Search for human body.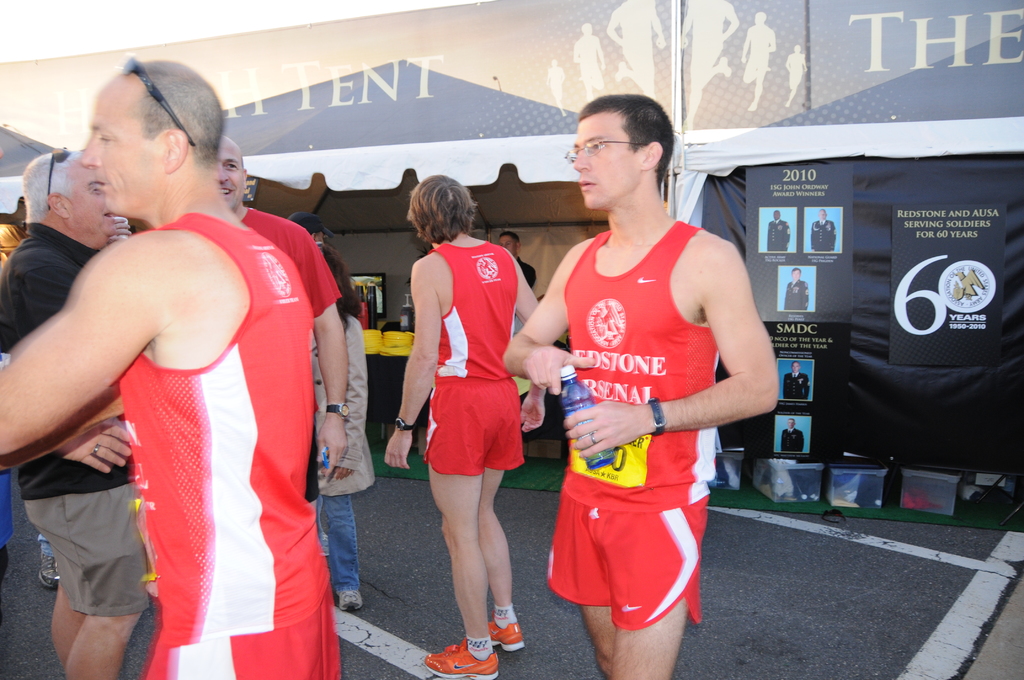
Found at locate(781, 412, 804, 446).
